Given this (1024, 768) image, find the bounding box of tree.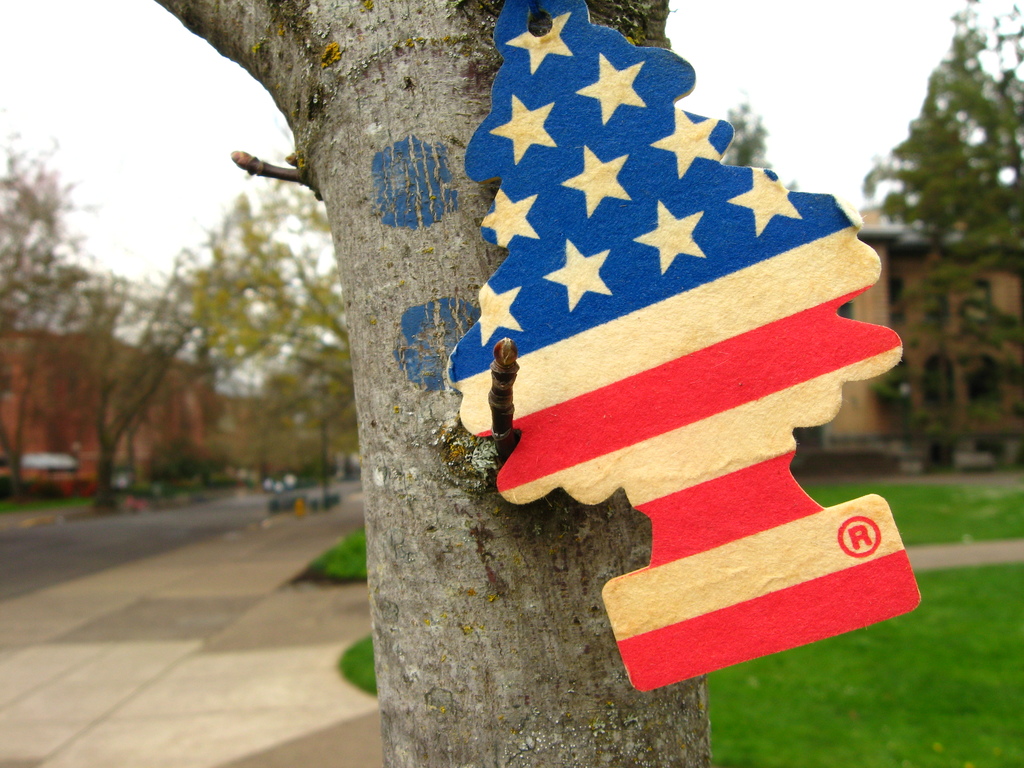
x1=148 y1=0 x2=692 y2=767.
